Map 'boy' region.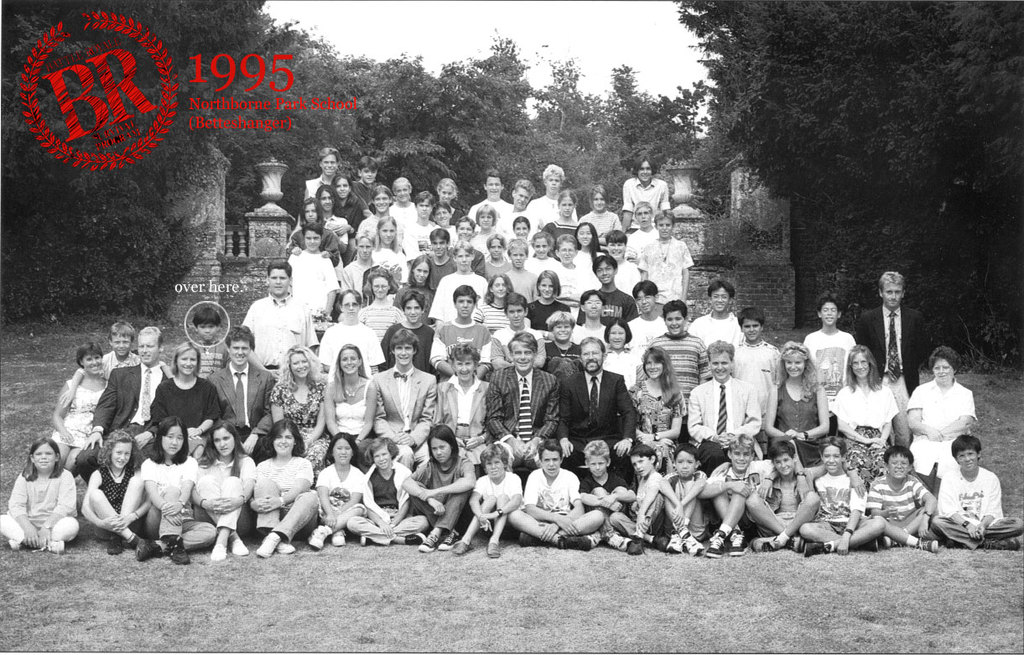
Mapped to x1=424 y1=240 x2=485 y2=325.
